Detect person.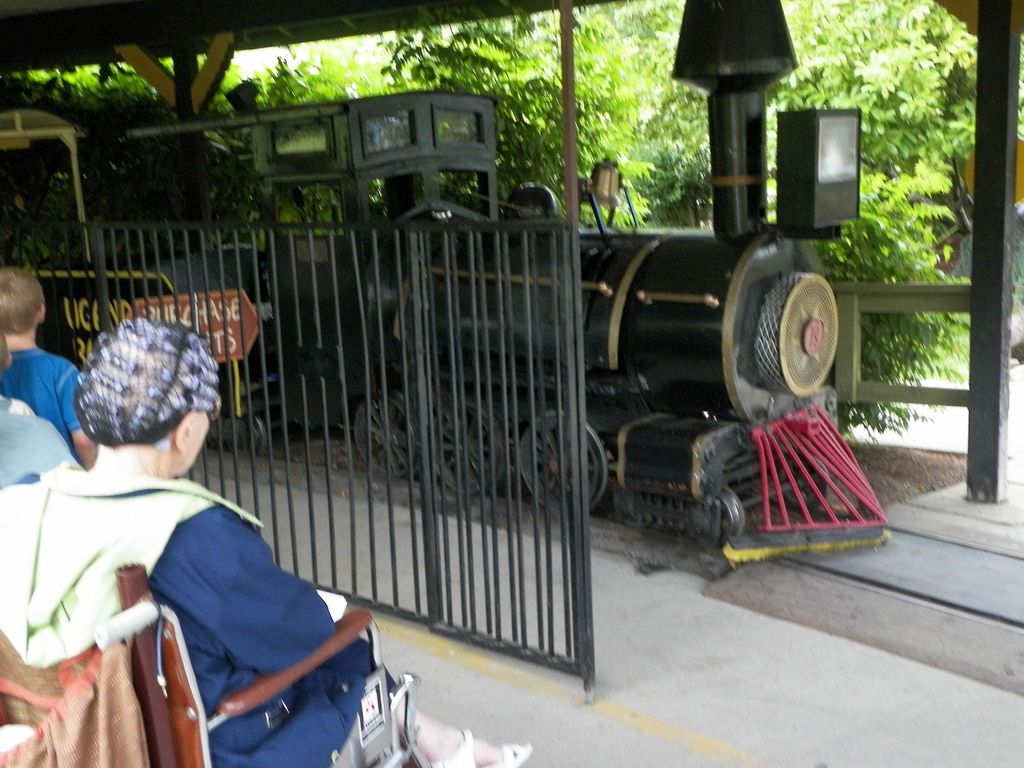
Detected at bbox(0, 336, 81, 511).
